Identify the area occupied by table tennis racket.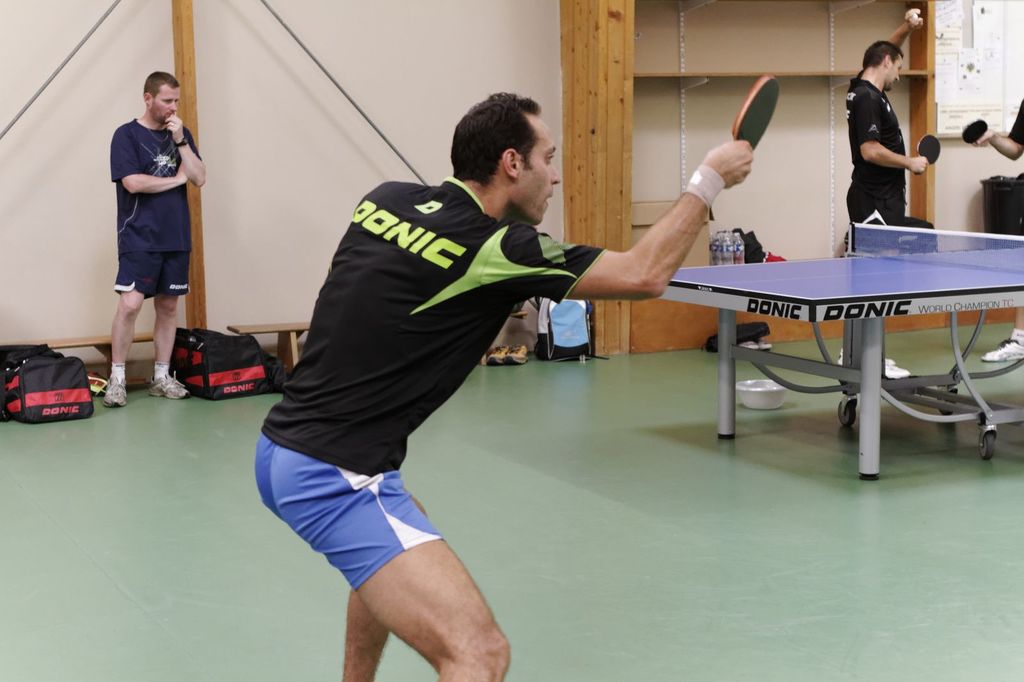
Area: 960,116,988,147.
